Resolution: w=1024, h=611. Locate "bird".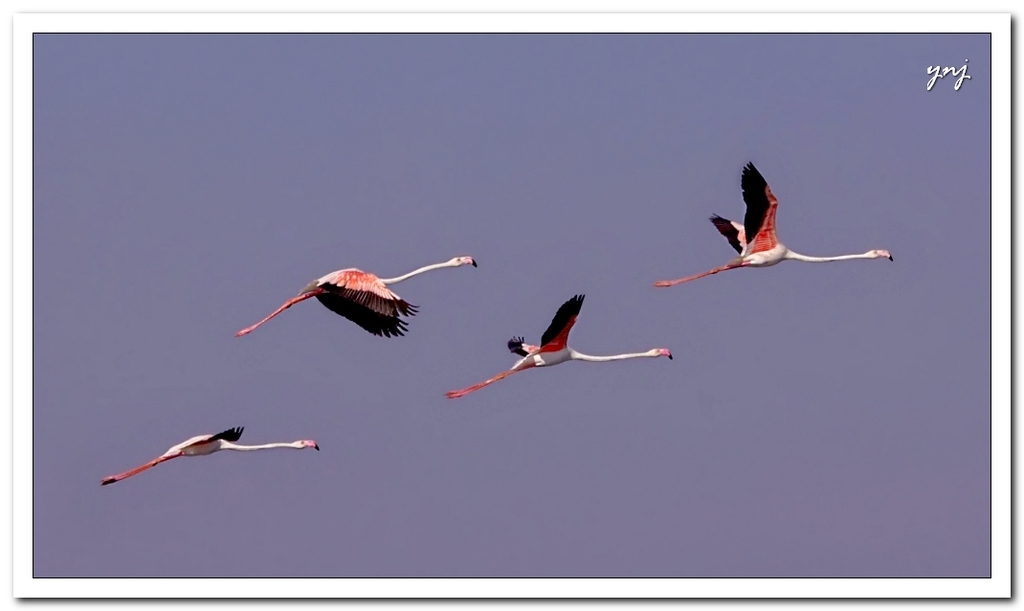
448, 294, 674, 398.
